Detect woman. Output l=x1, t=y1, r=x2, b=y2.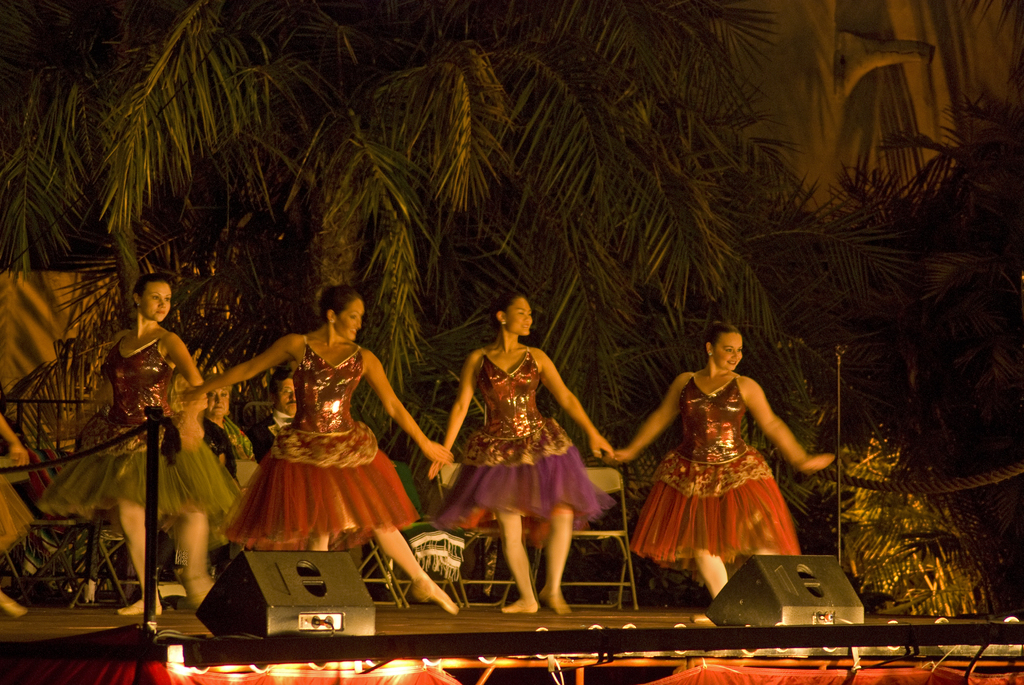
l=190, t=283, r=480, b=618.
